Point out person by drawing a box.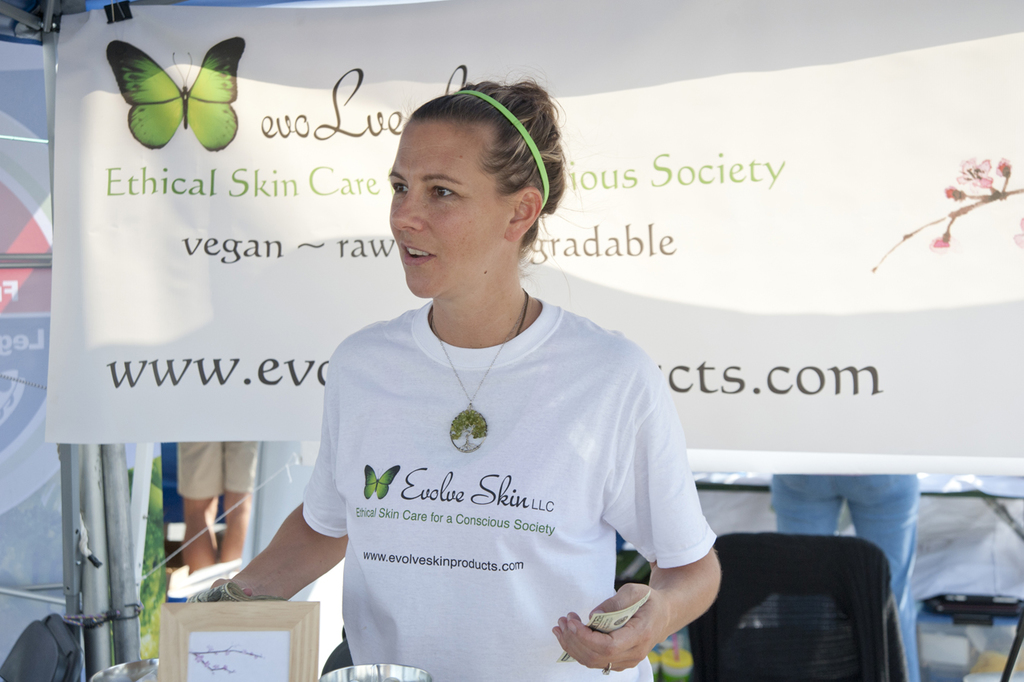
l=200, t=80, r=725, b=681.
